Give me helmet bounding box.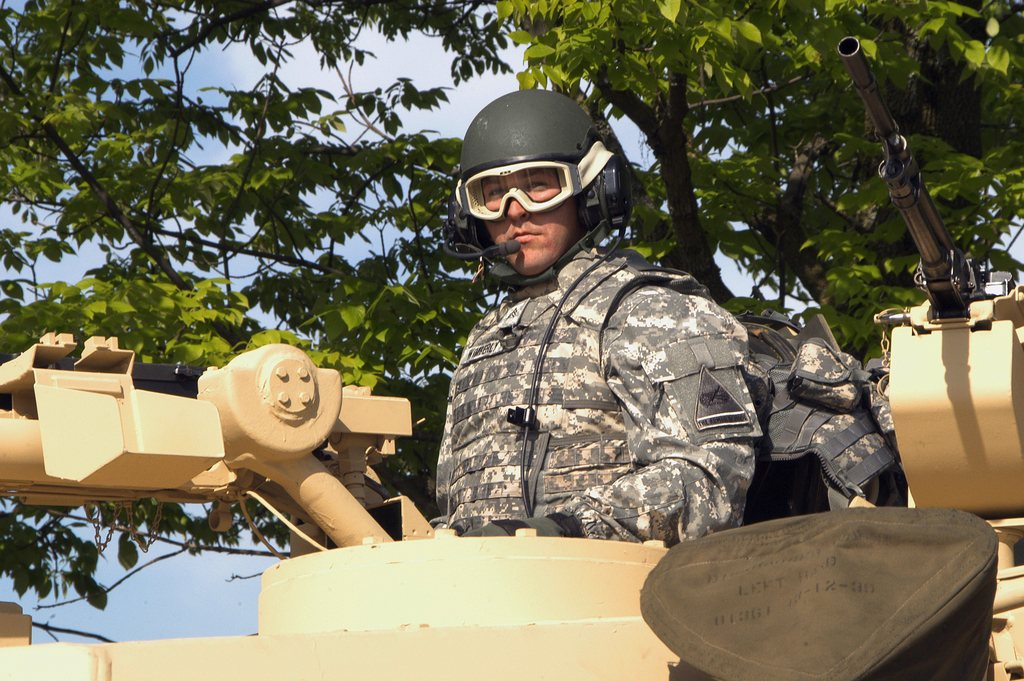
450/99/631/258.
